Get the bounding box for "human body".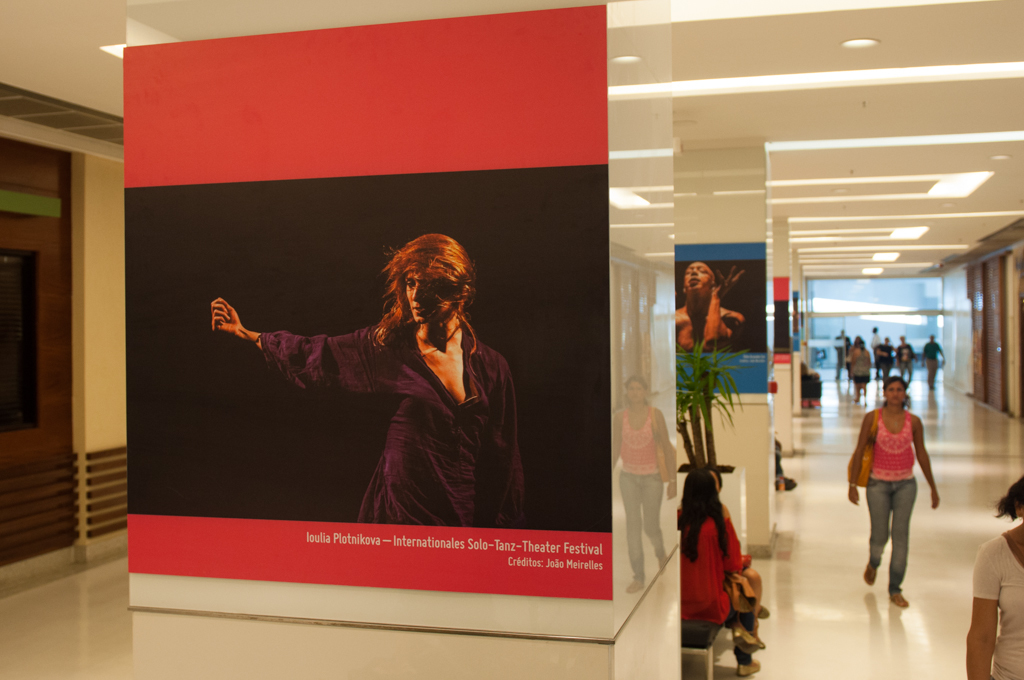
box=[921, 338, 948, 384].
